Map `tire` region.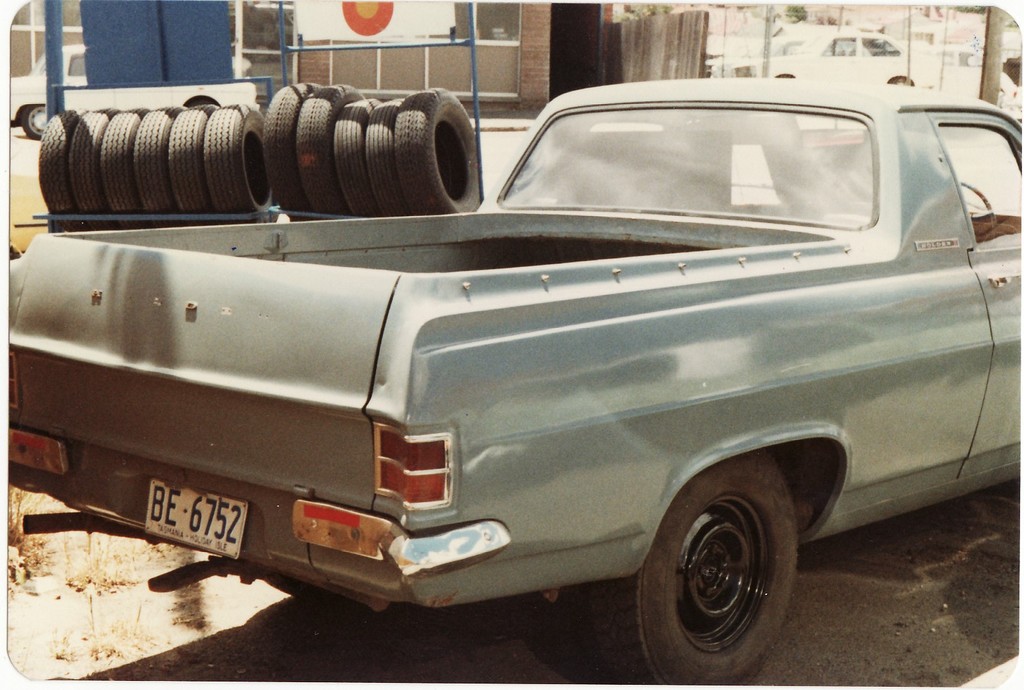
Mapped to 20, 100, 51, 144.
